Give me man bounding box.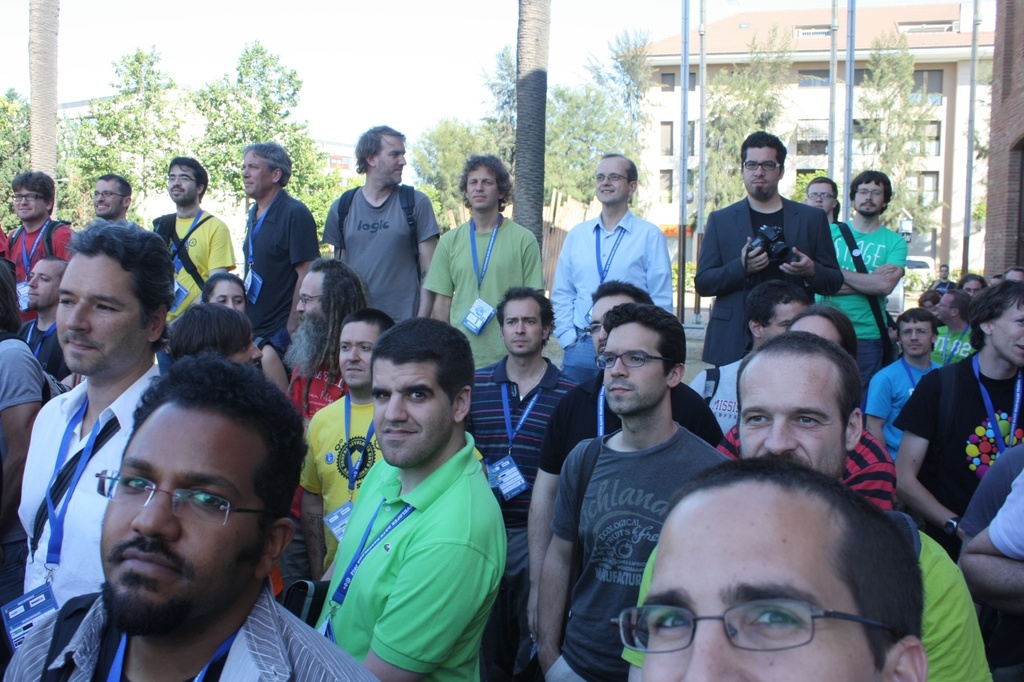
[left=804, top=176, right=838, bottom=216].
